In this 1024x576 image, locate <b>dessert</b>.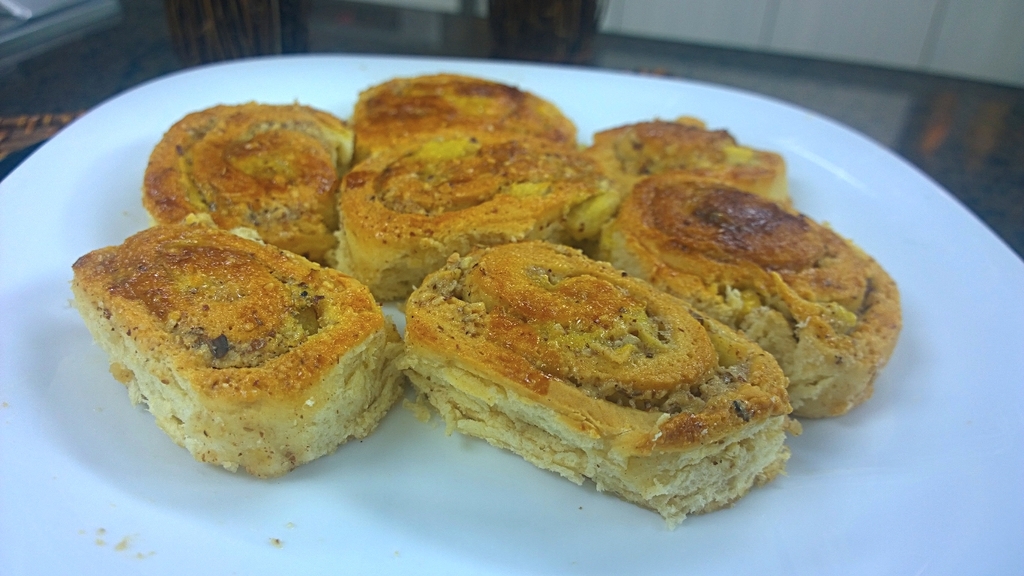
Bounding box: bbox=(597, 112, 779, 218).
